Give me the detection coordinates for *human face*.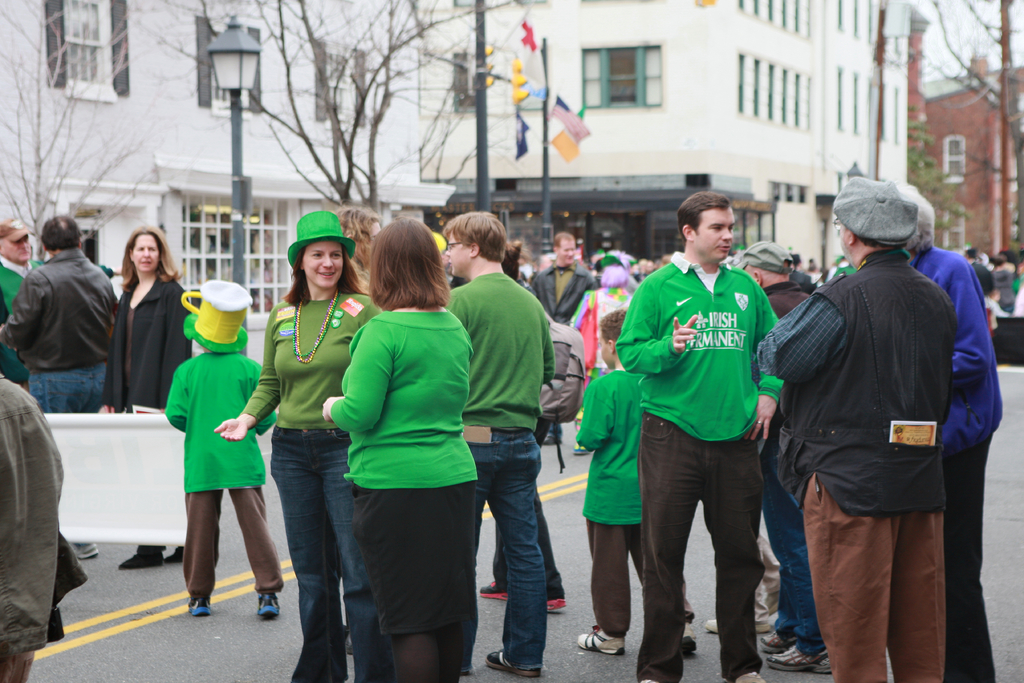
l=138, t=236, r=163, b=270.
